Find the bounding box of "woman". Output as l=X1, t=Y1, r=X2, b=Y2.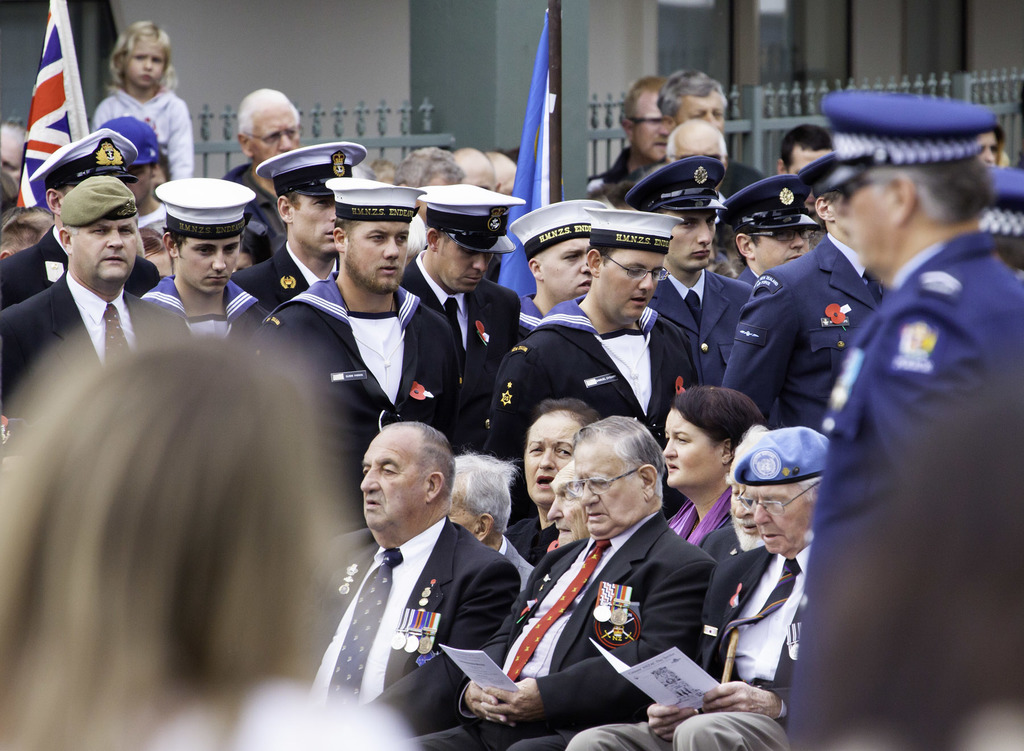
l=0, t=320, r=422, b=750.
